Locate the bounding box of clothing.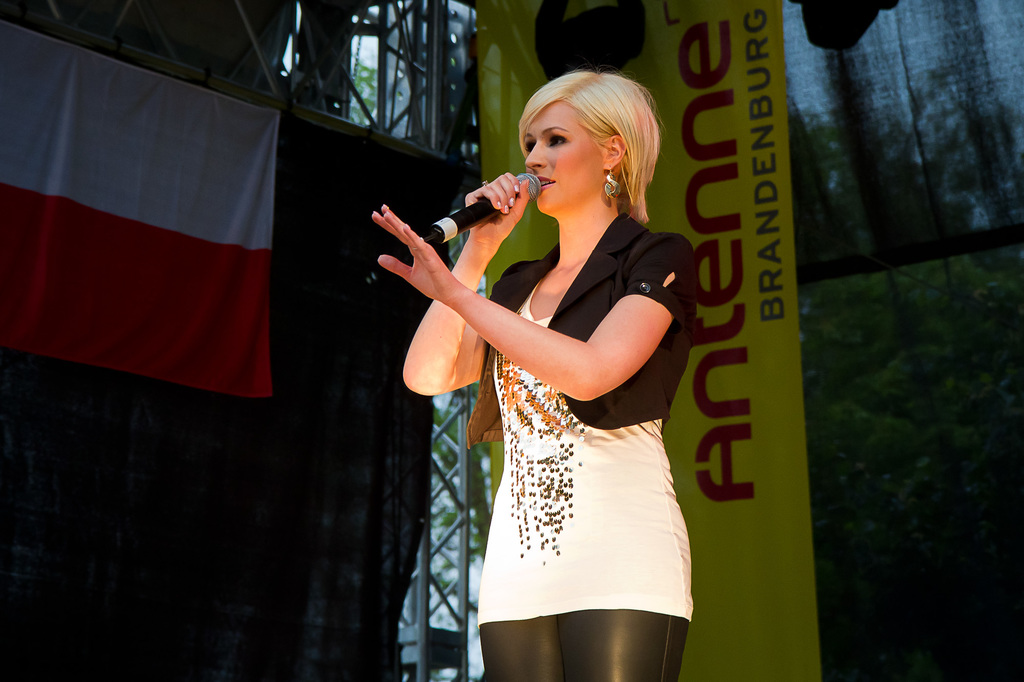
Bounding box: x1=473, y1=209, x2=696, y2=681.
